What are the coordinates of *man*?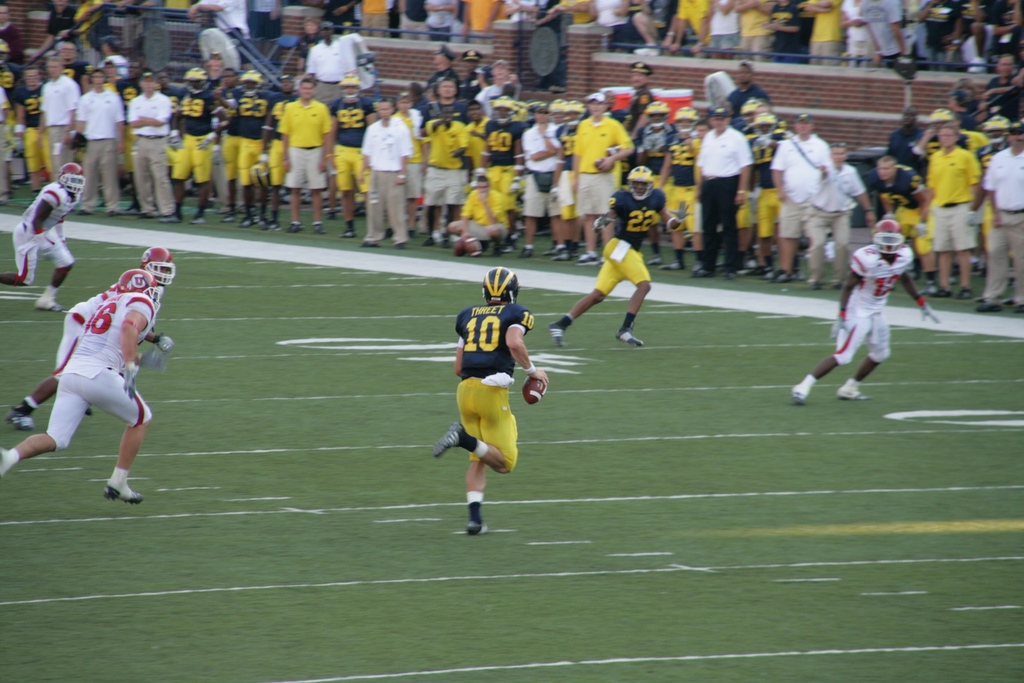
select_region(0, 161, 86, 320).
